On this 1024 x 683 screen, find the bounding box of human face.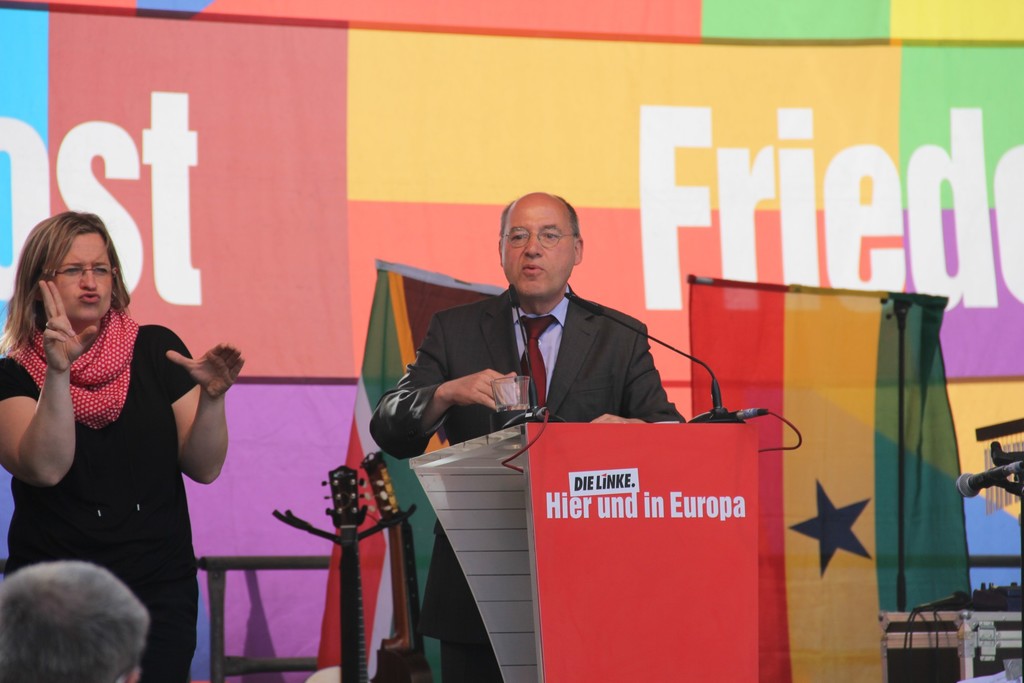
Bounding box: 502 195 580 305.
